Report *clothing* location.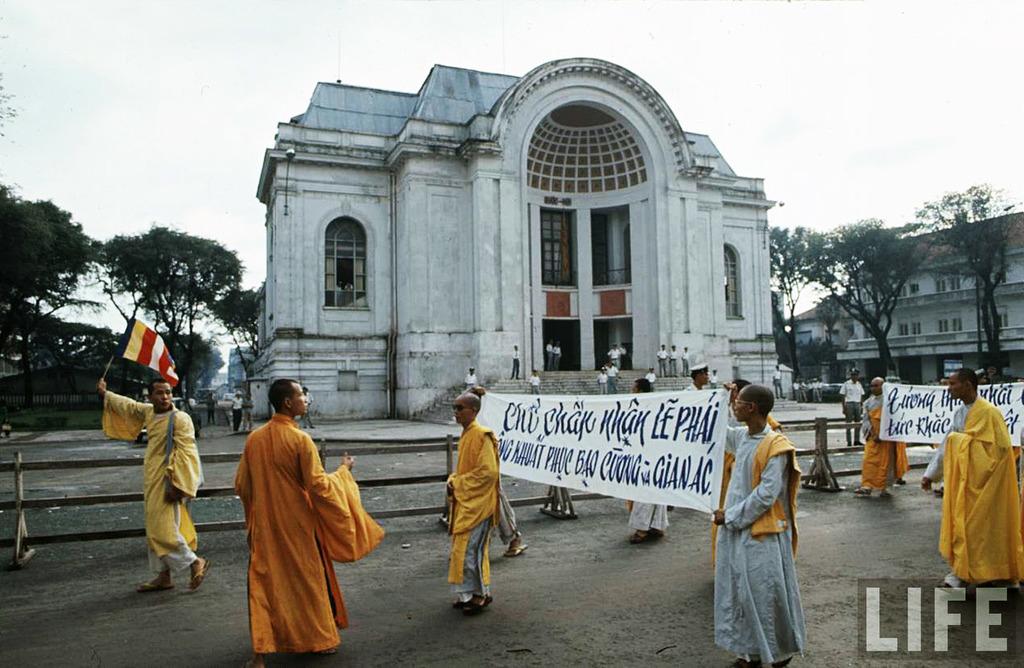
Report: locate(707, 413, 777, 534).
